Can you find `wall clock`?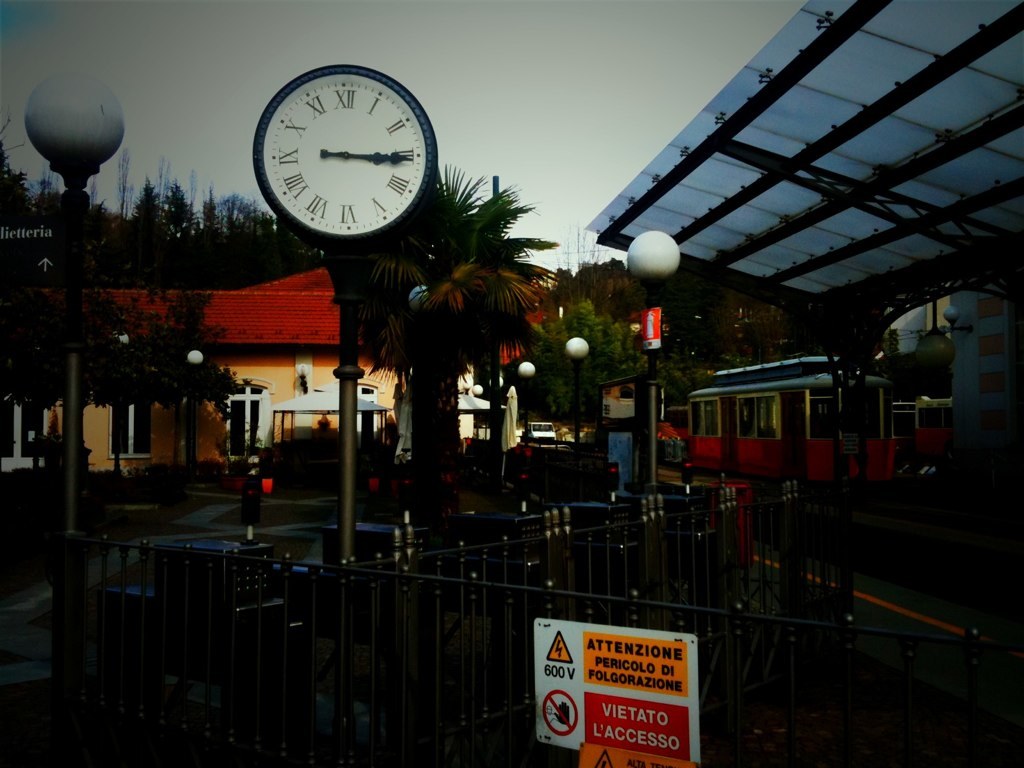
Yes, bounding box: l=243, t=53, r=431, b=239.
